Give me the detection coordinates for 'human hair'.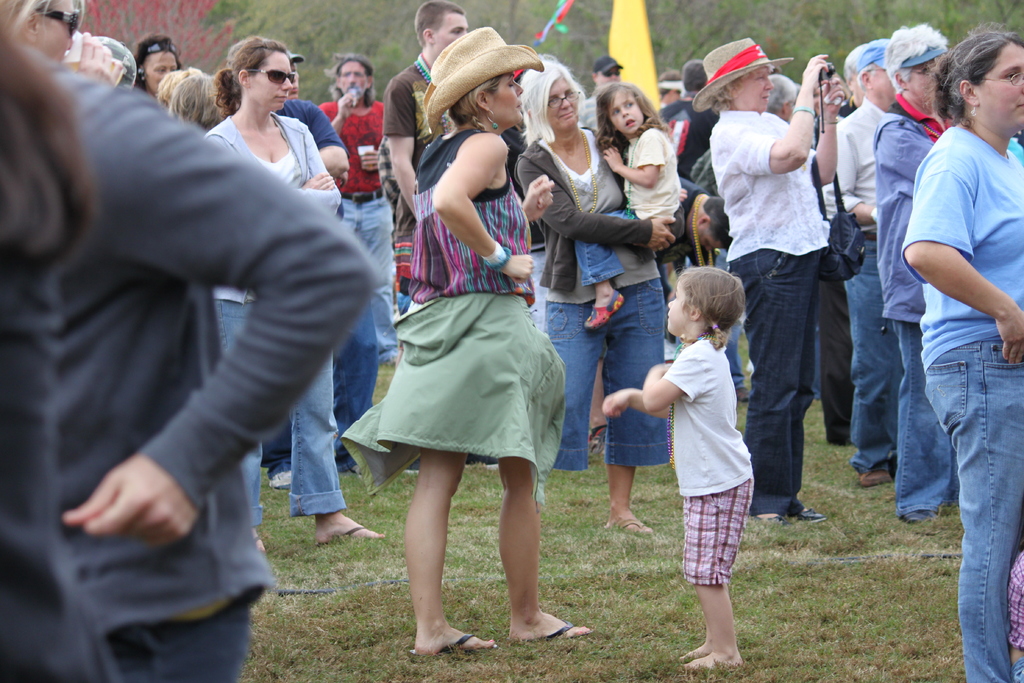
l=920, t=21, r=1023, b=130.
